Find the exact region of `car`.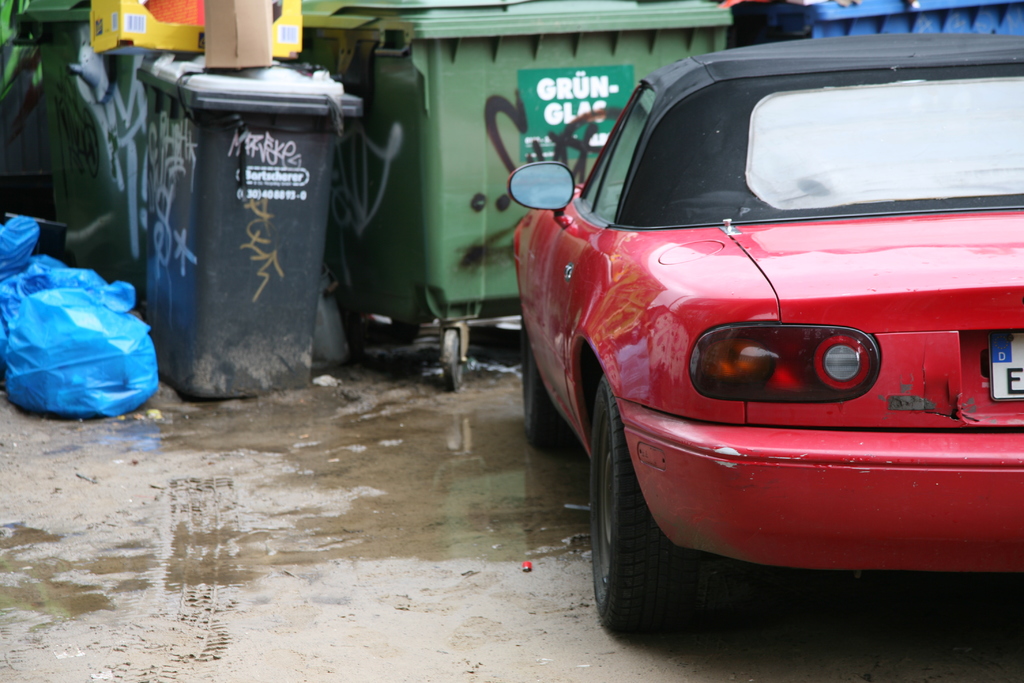
Exact region: [481, 35, 1000, 650].
